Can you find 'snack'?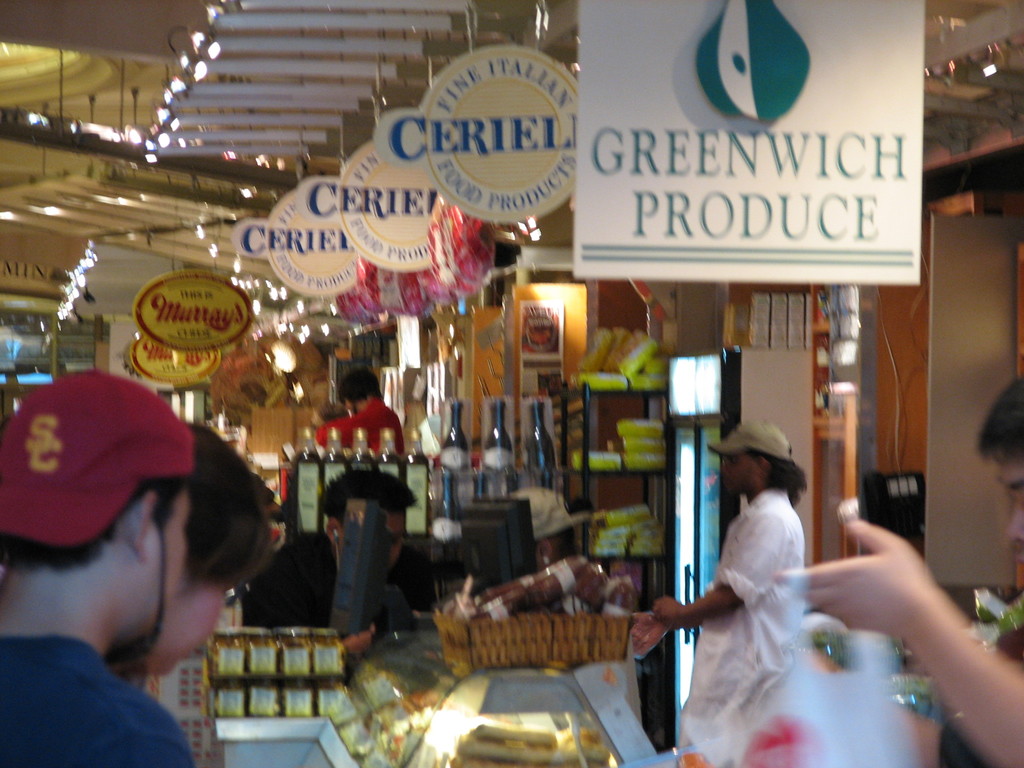
Yes, bounding box: 576 326 616 374.
